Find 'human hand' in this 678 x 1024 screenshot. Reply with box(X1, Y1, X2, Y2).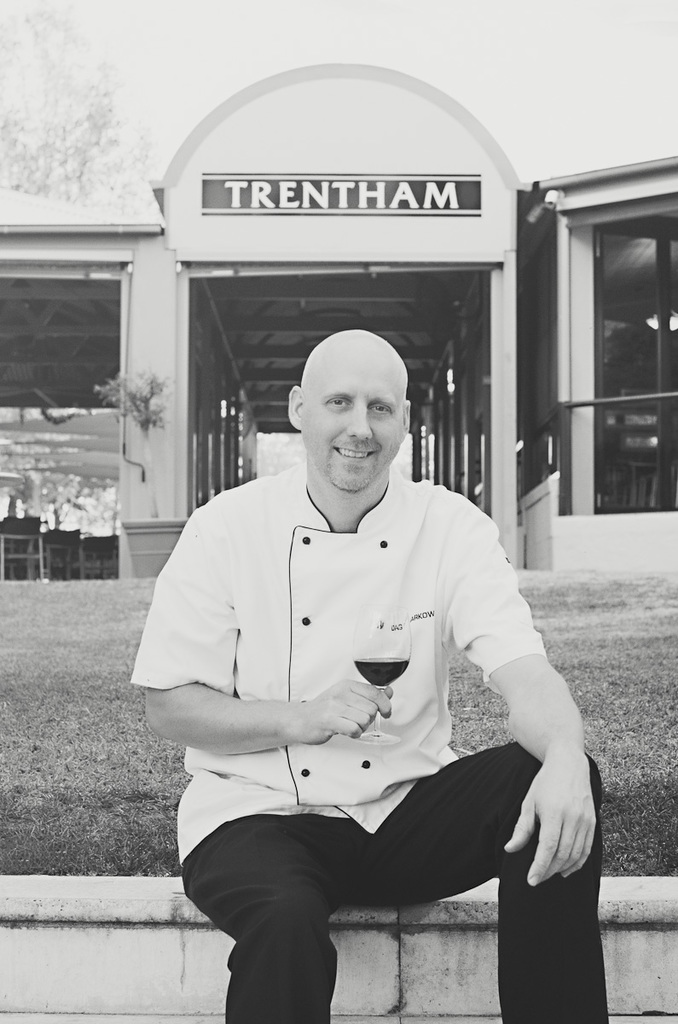
box(521, 771, 600, 898).
